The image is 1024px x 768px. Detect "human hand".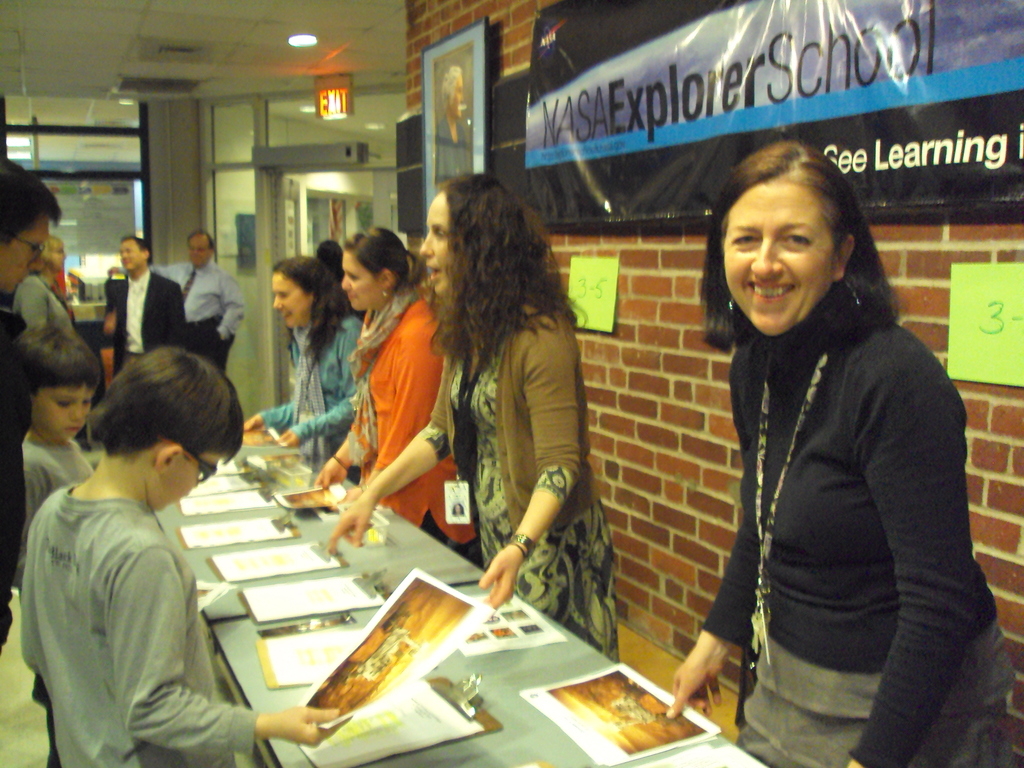
Detection: rect(312, 457, 346, 492).
